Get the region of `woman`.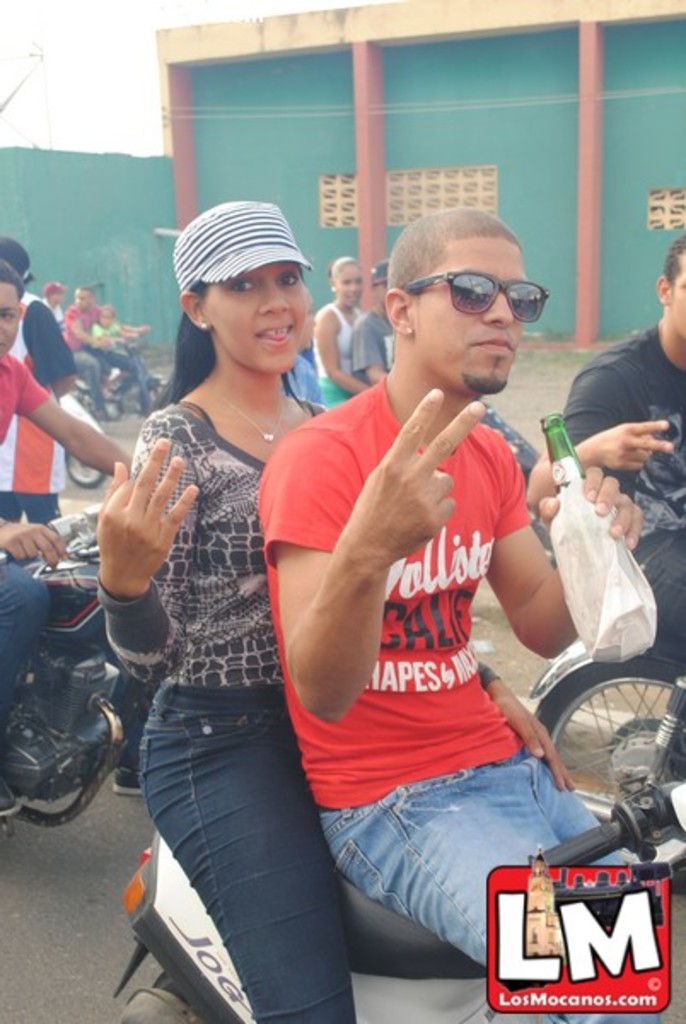
BBox(297, 256, 369, 418).
